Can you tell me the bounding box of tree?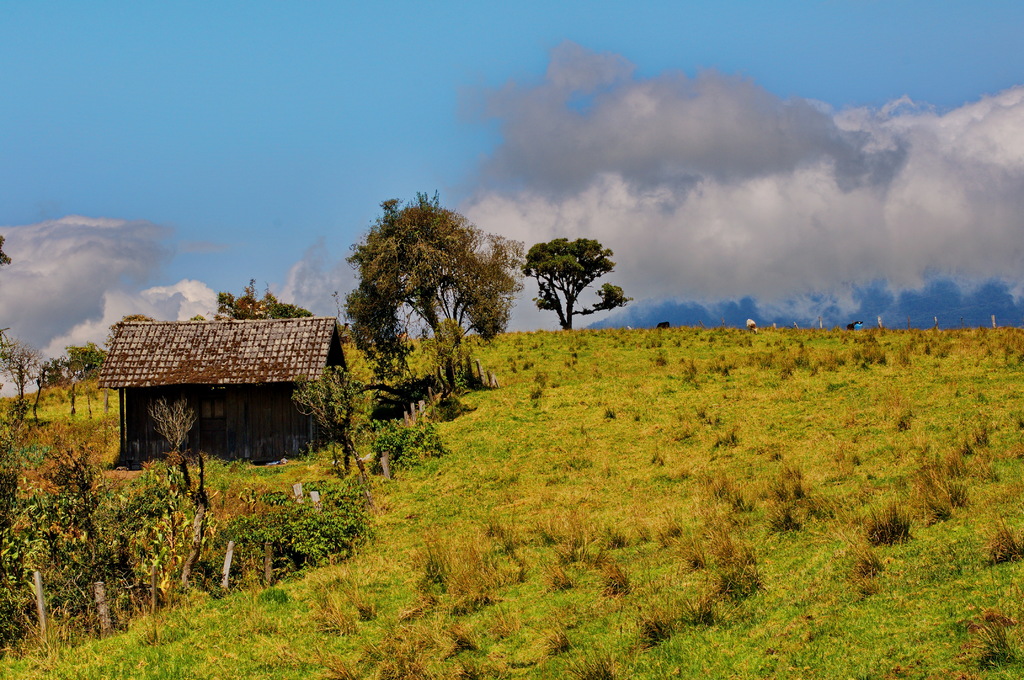
select_region(150, 393, 191, 472).
